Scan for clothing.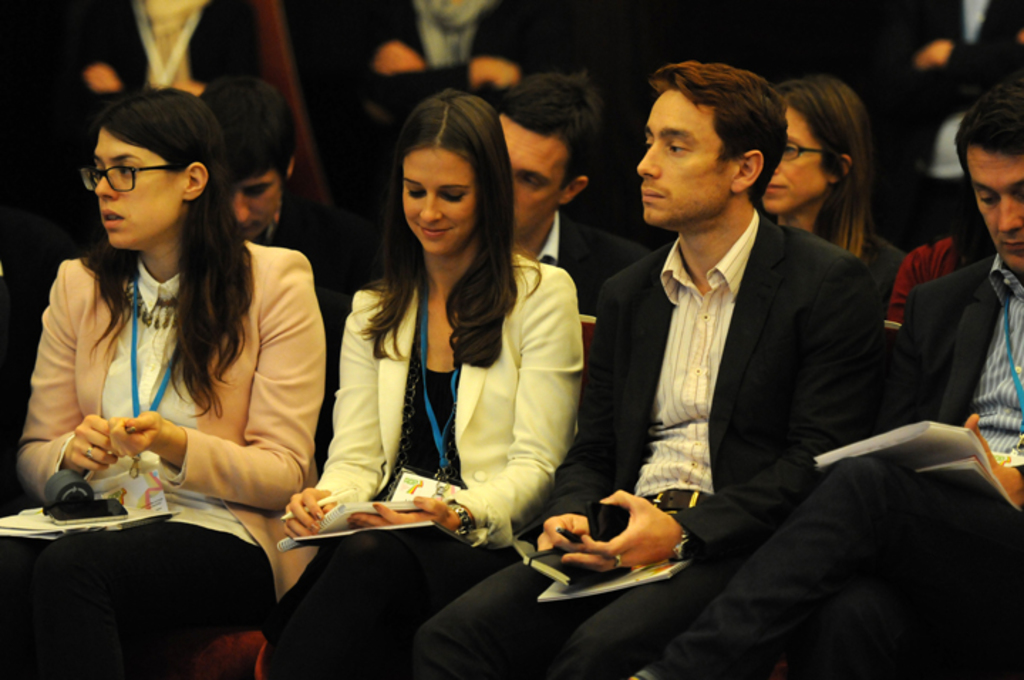
Scan result: [left=543, top=208, right=657, bottom=304].
